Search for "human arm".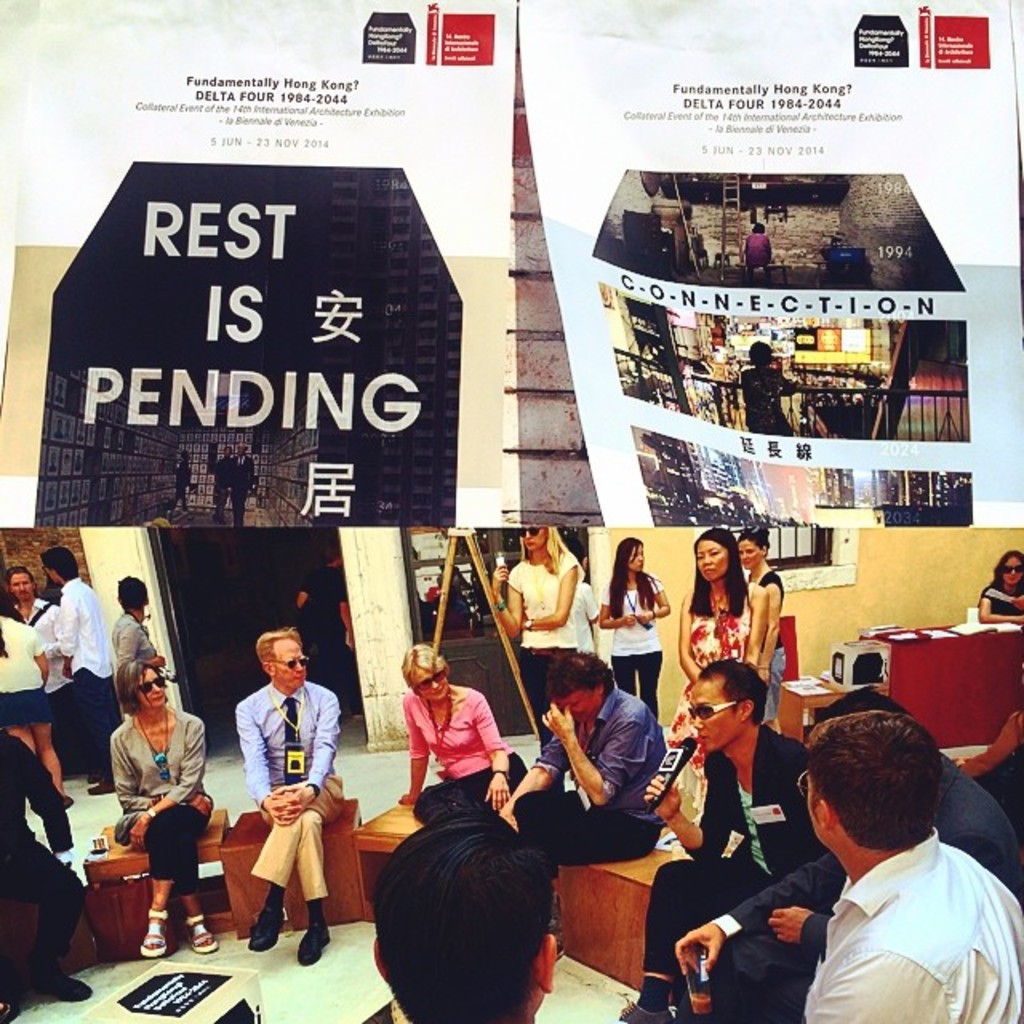
Found at crop(230, 706, 299, 827).
